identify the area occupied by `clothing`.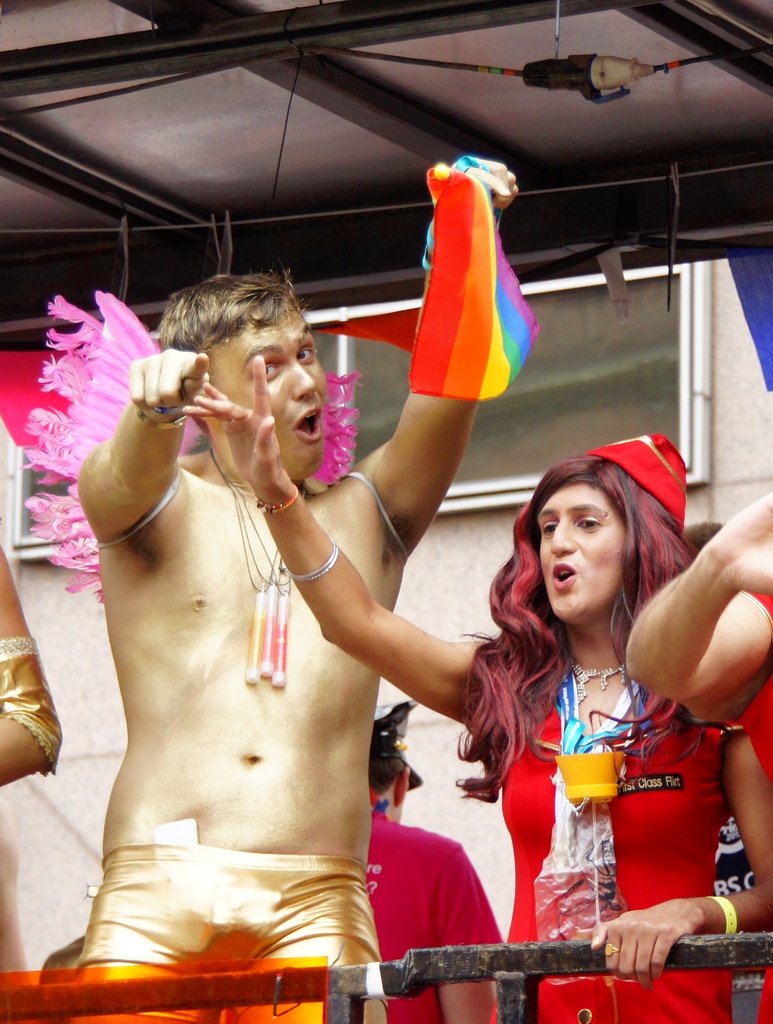
Area: [0, 635, 60, 776].
